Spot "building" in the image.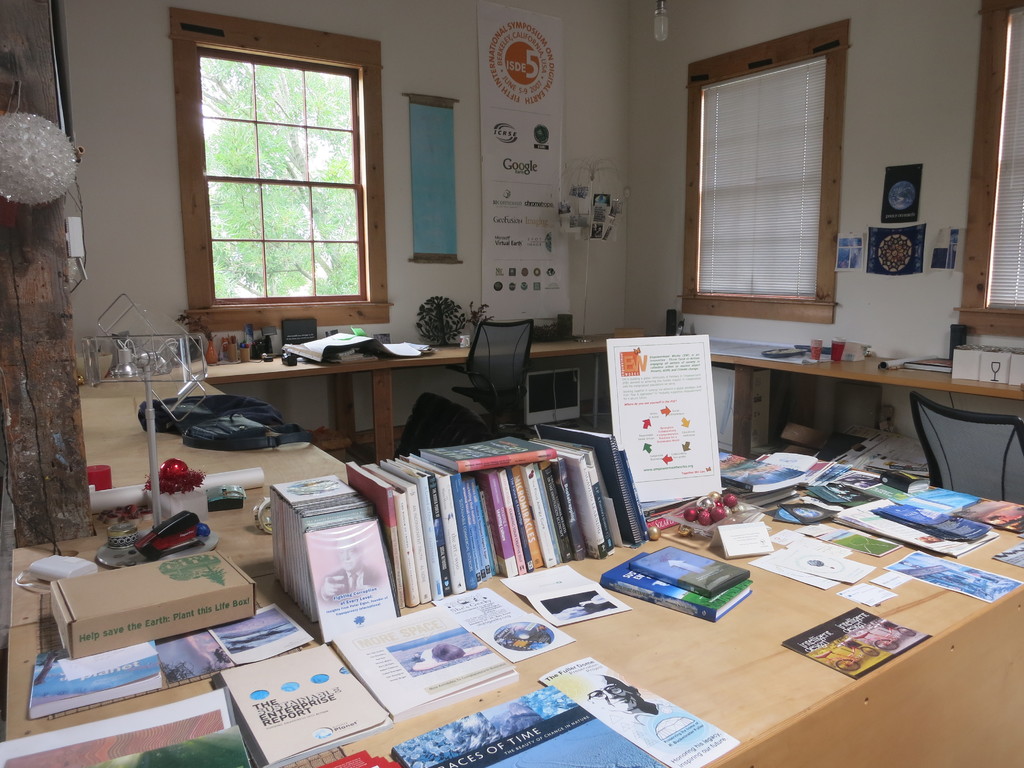
"building" found at <bbox>0, 0, 1023, 767</bbox>.
